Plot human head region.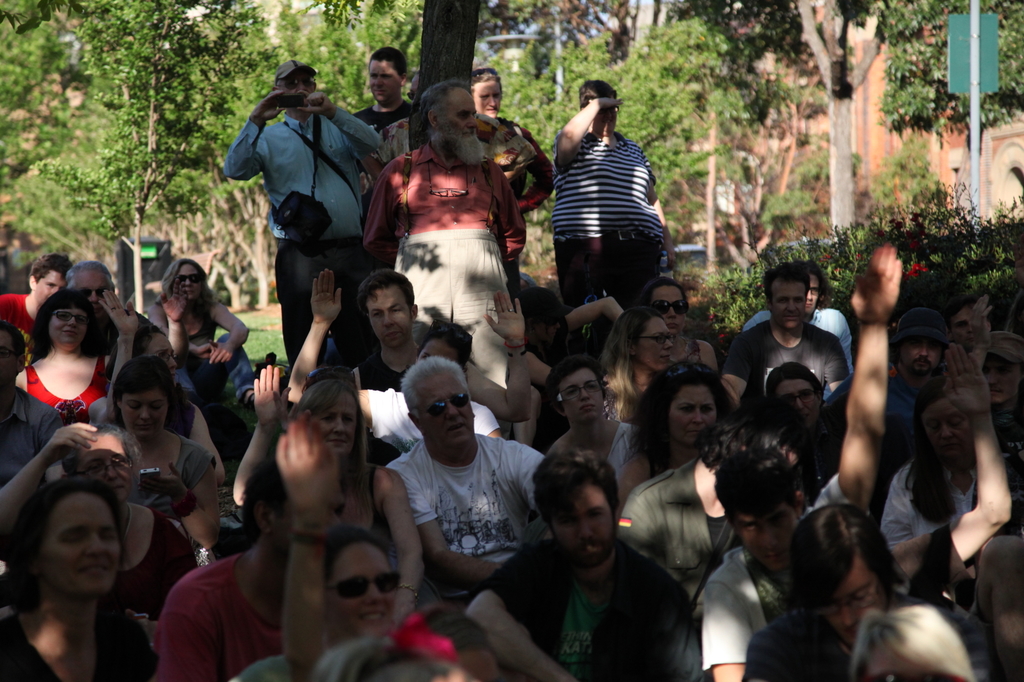
Plotted at Rect(786, 503, 902, 647).
